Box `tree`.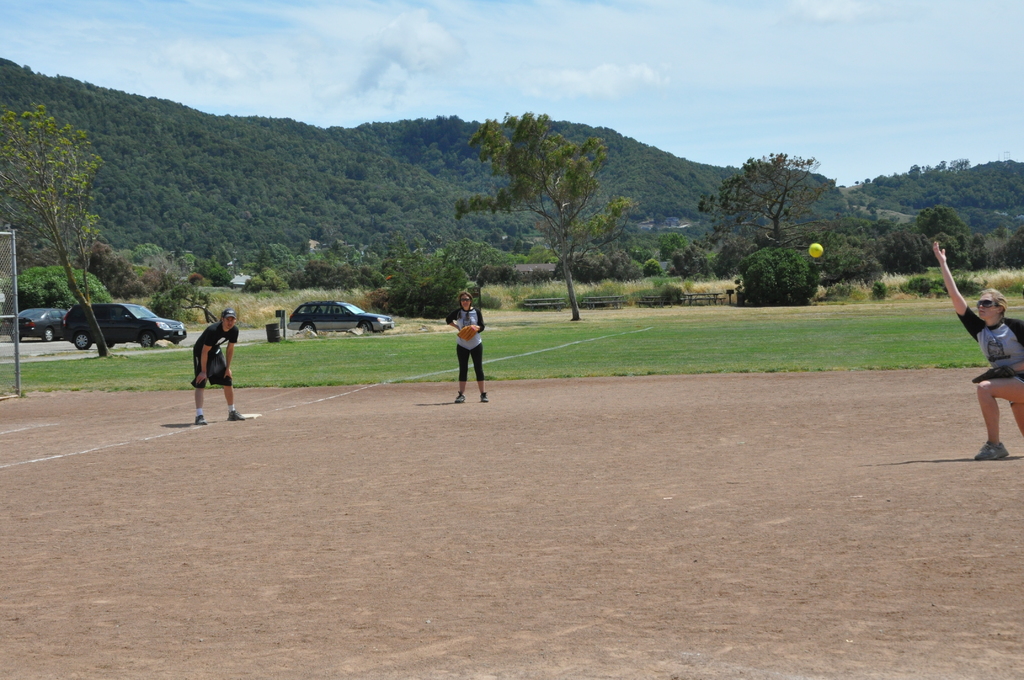
474, 113, 644, 300.
